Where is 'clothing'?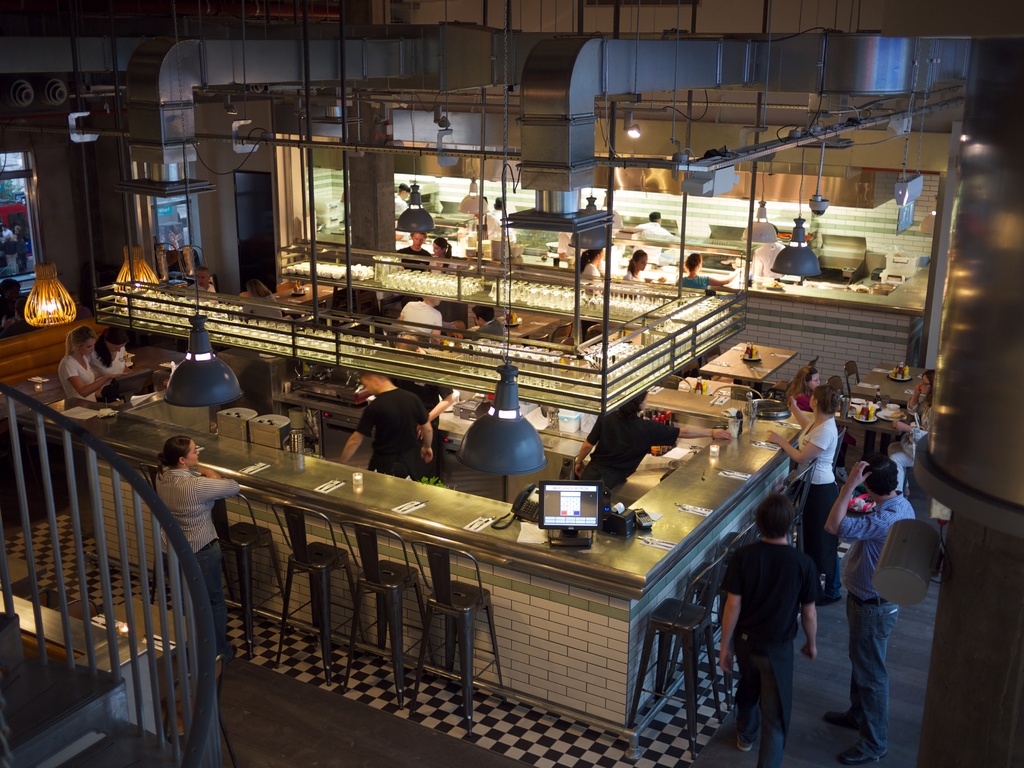
BBox(394, 243, 433, 268).
